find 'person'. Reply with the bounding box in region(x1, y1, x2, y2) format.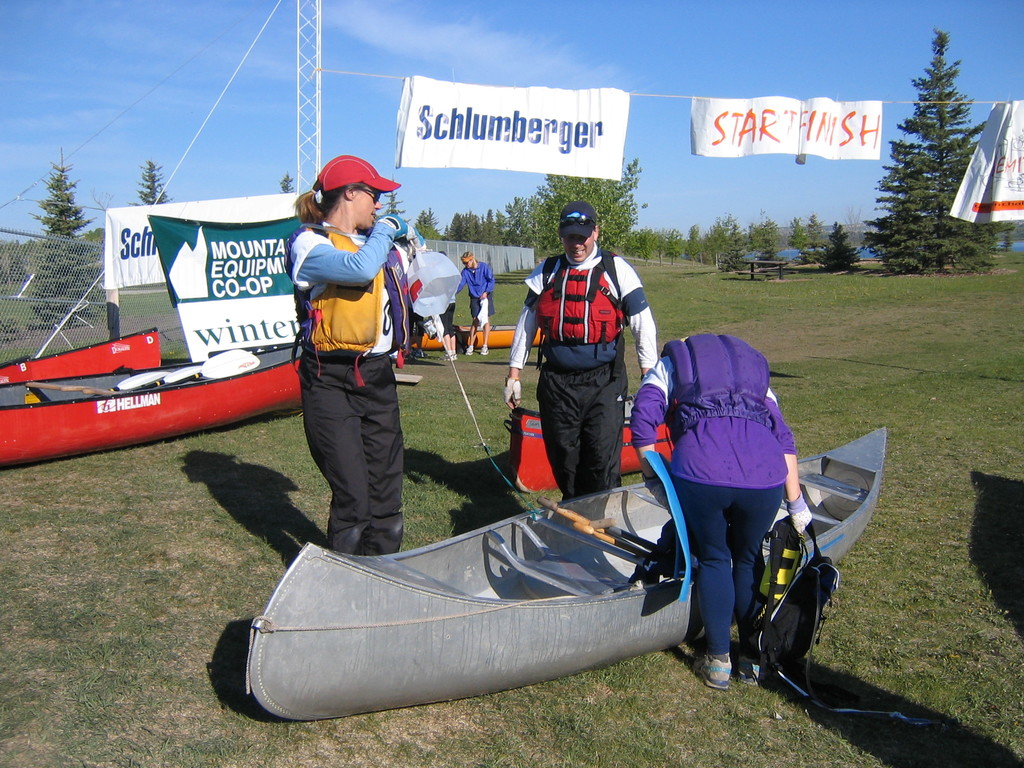
region(280, 133, 415, 587).
